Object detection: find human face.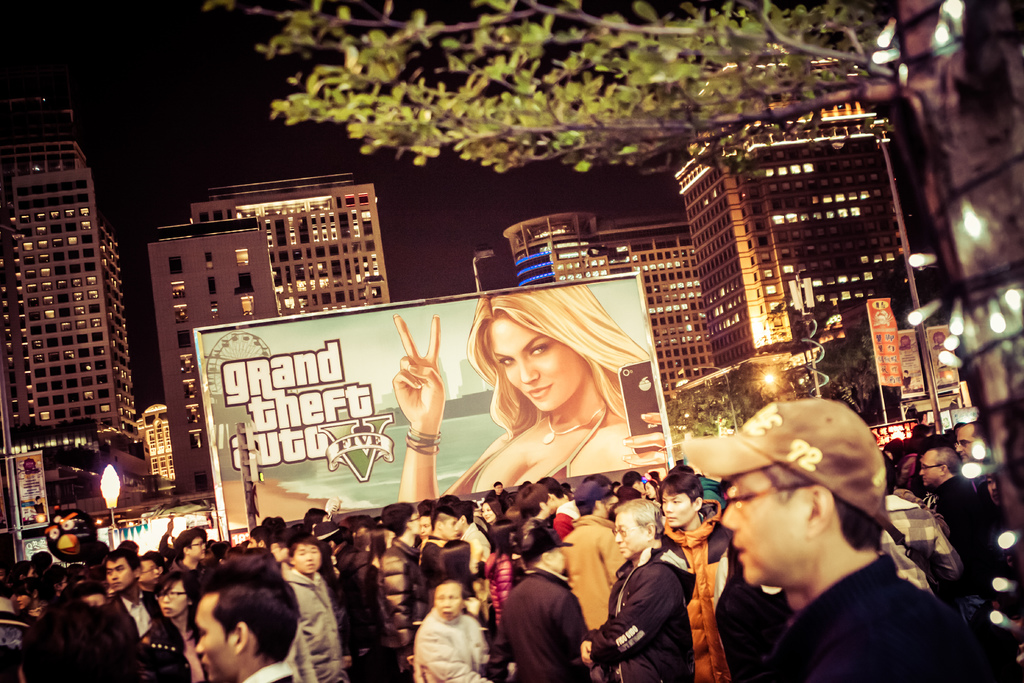
<bbox>290, 541, 321, 577</bbox>.
